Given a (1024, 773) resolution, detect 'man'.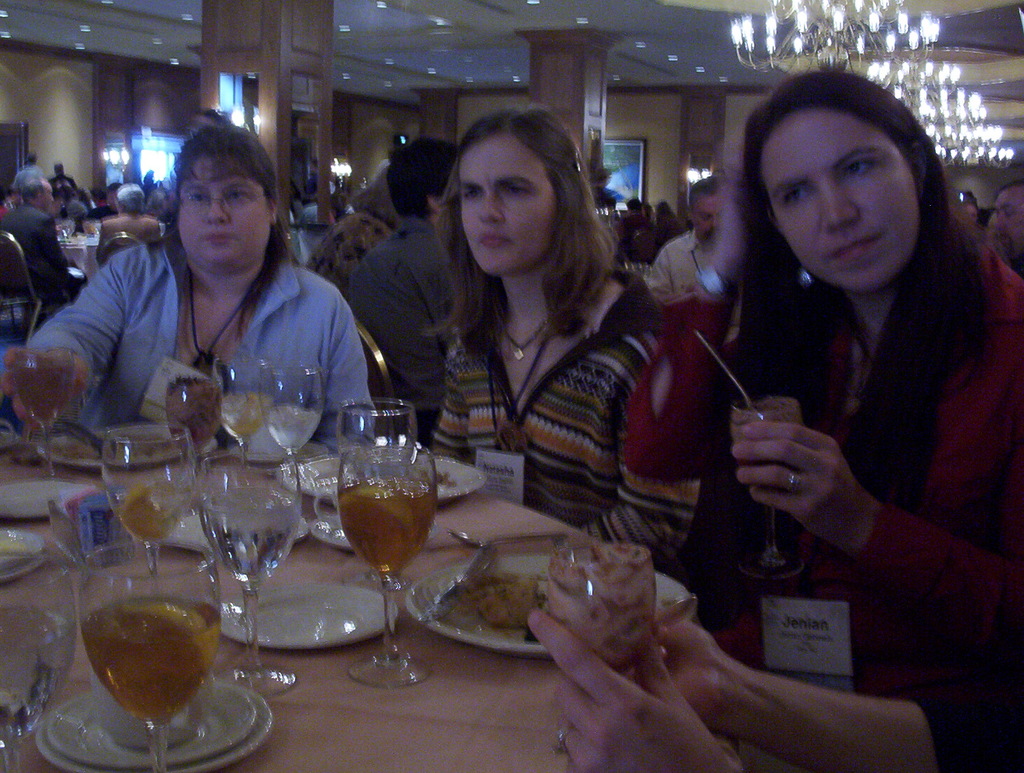
bbox(340, 134, 461, 441).
